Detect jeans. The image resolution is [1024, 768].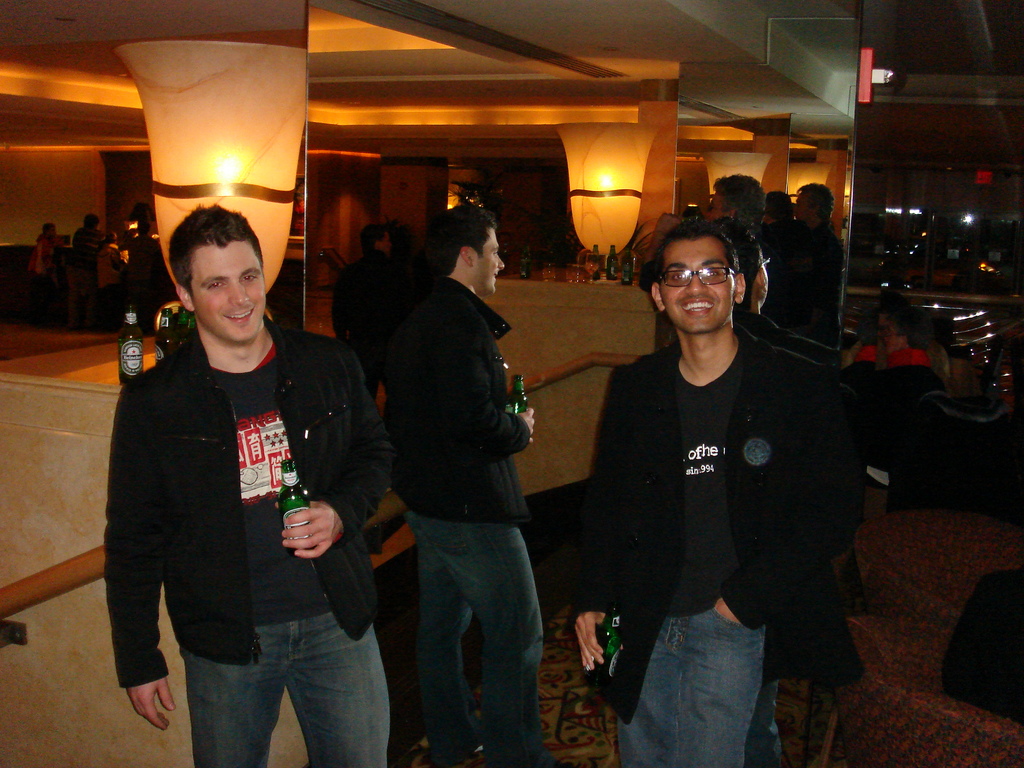
bbox=(166, 604, 390, 759).
